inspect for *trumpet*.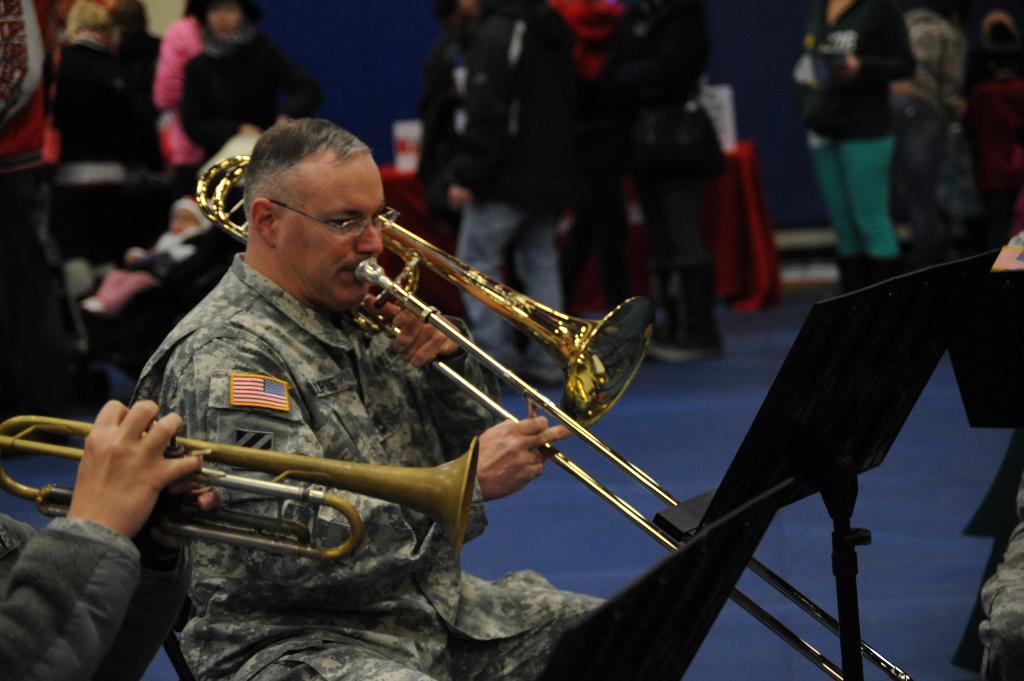
Inspection: l=190, t=146, r=656, b=440.
